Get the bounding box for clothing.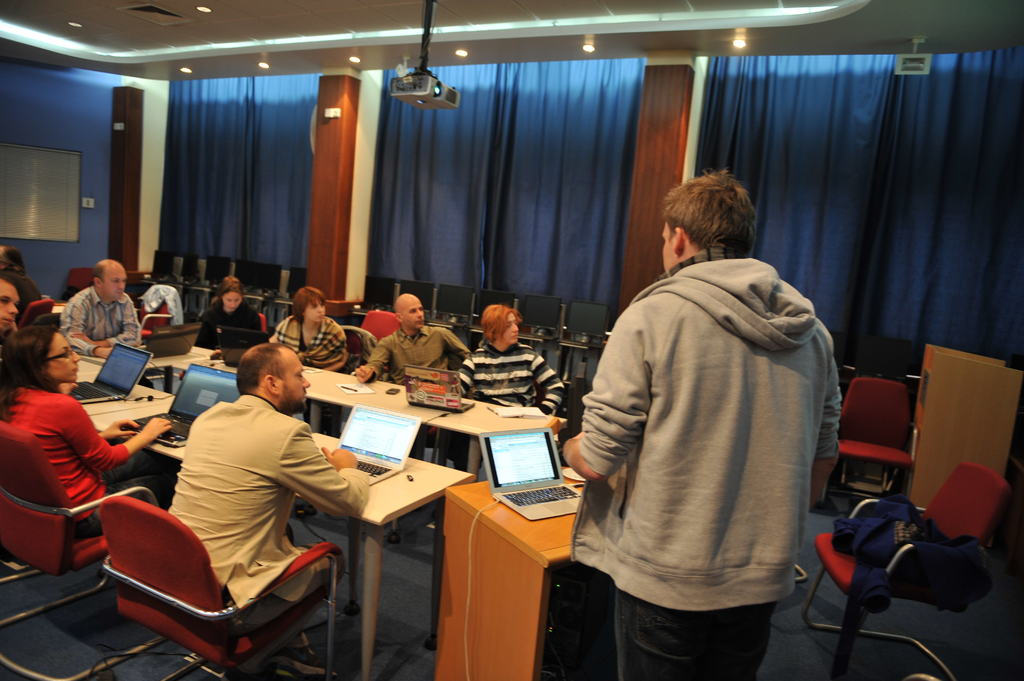
box(201, 301, 263, 360).
